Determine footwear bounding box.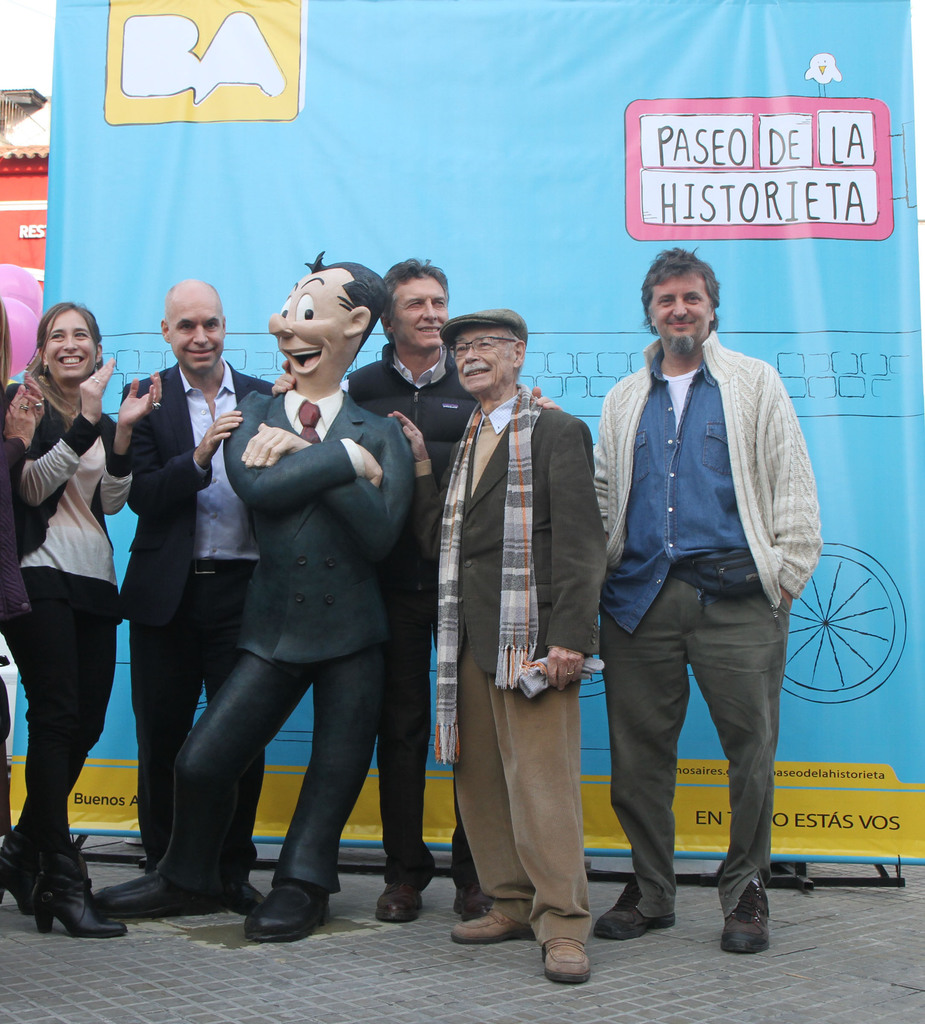
Determined: rect(0, 852, 51, 917).
